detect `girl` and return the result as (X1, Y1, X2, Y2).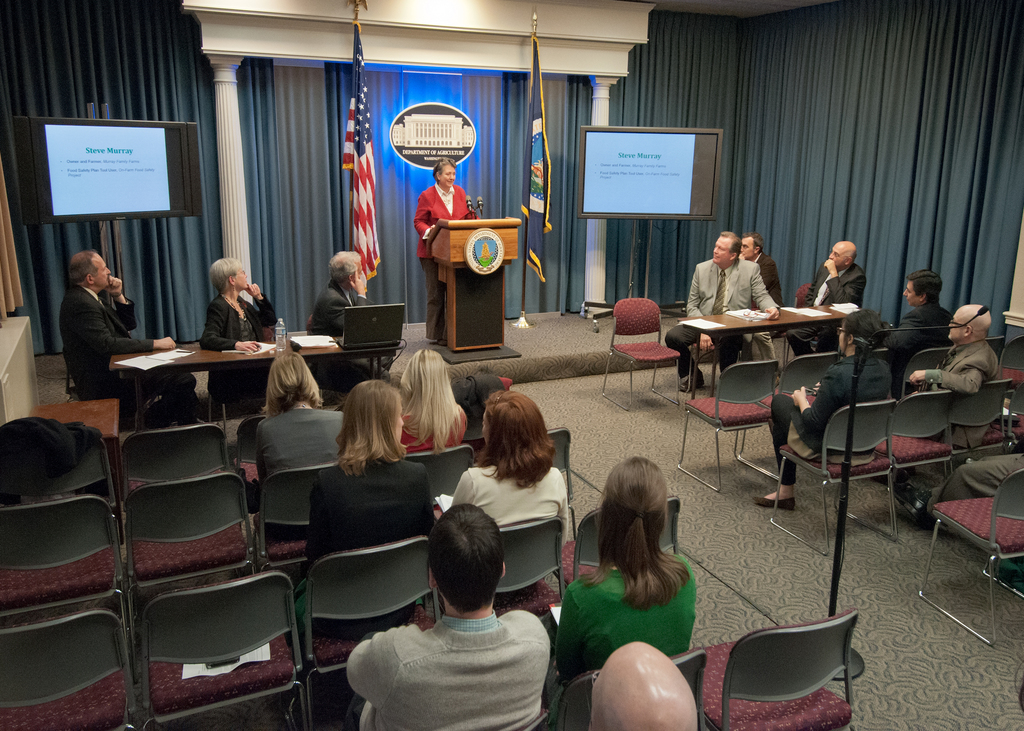
(538, 456, 694, 707).
